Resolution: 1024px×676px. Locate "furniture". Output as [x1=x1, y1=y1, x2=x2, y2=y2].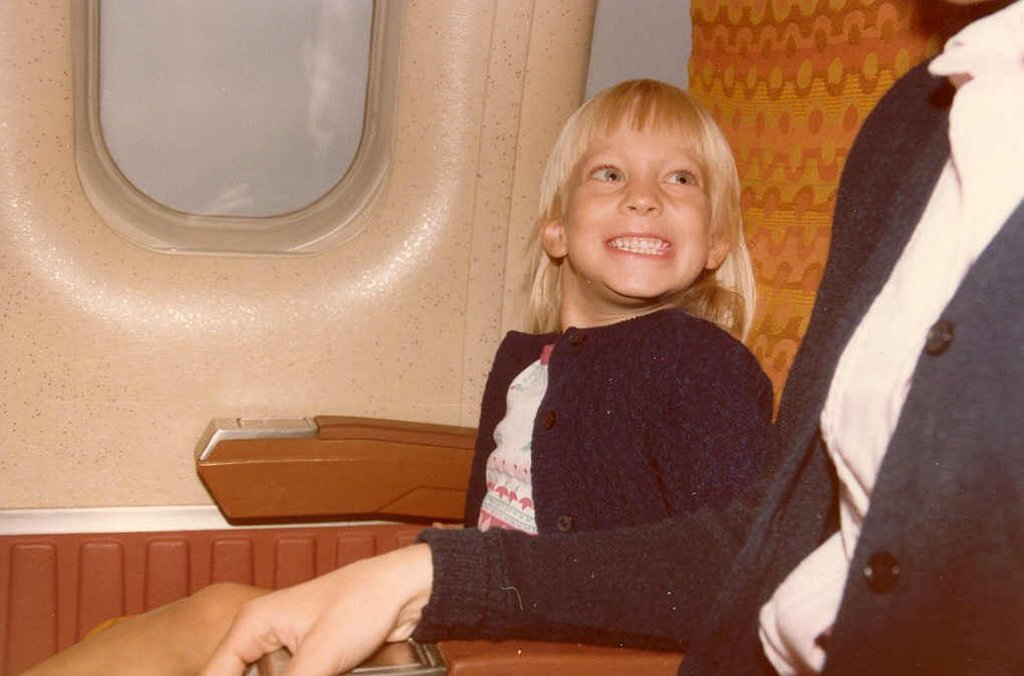
[x1=83, y1=0, x2=943, y2=675].
